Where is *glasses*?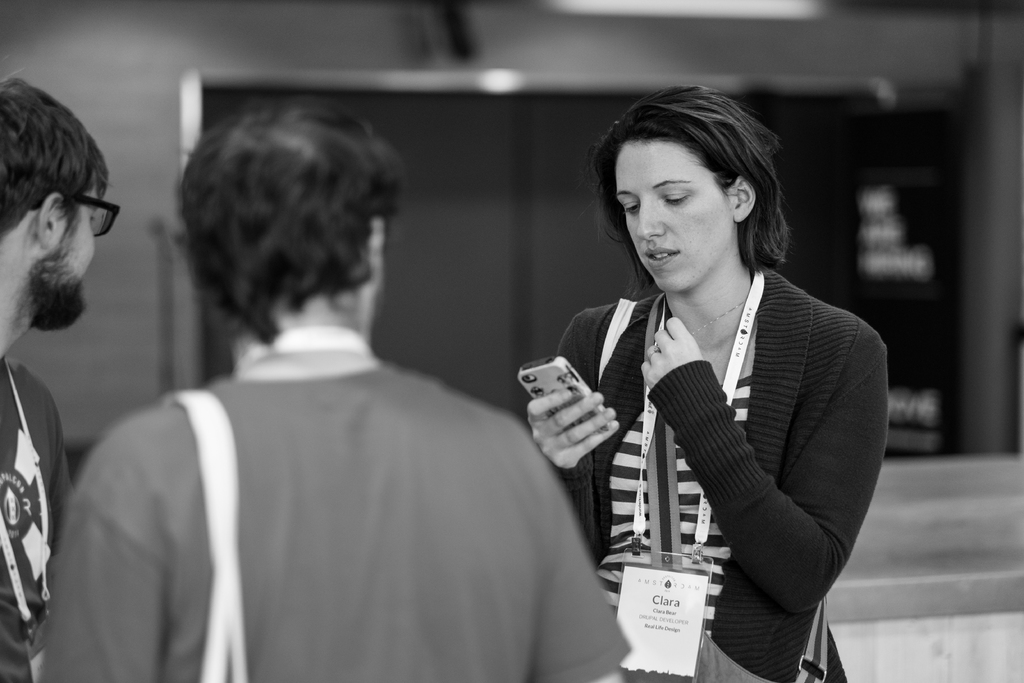
crop(5, 193, 118, 245).
